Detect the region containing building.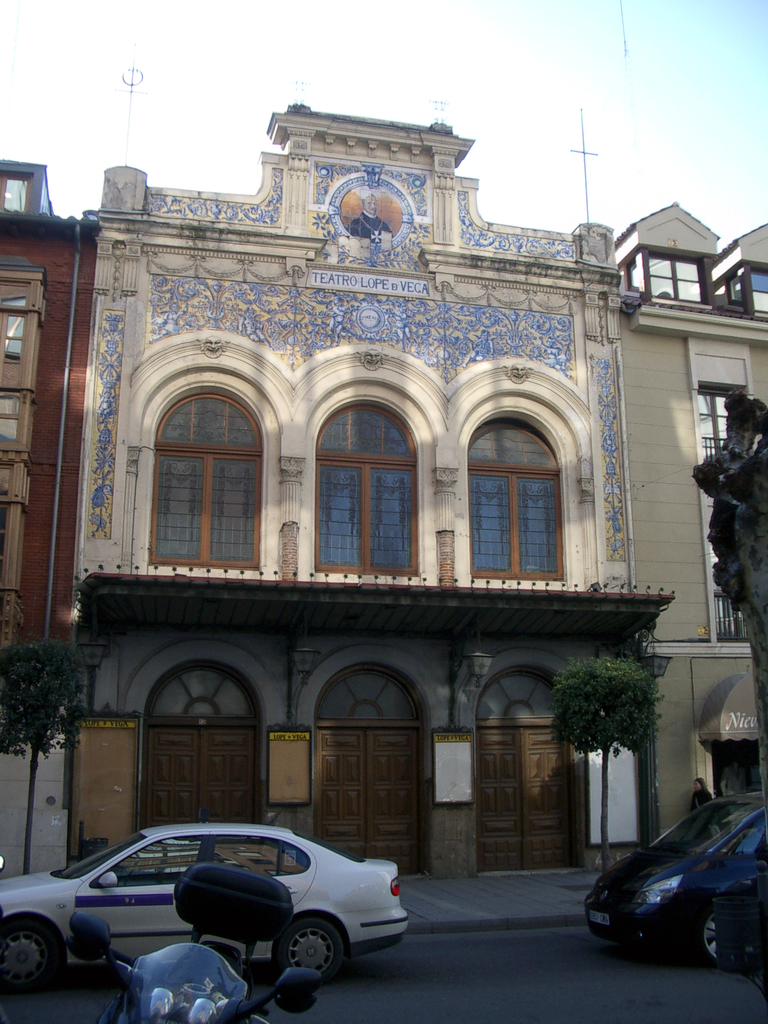
bbox=(33, 101, 682, 883).
